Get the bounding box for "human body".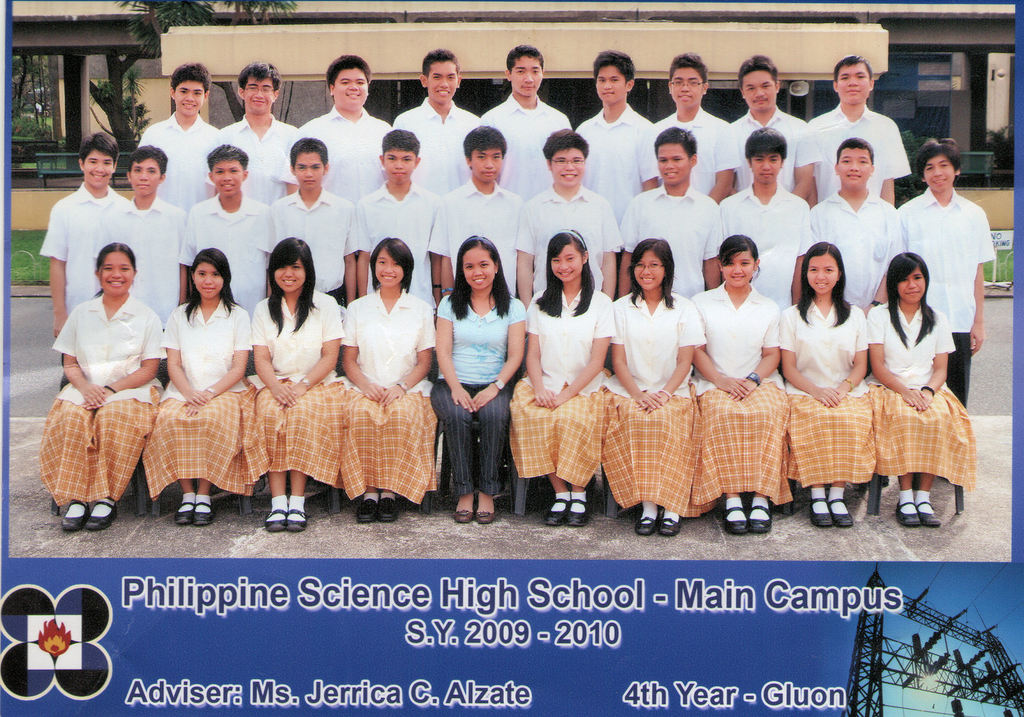
crop(429, 224, 531, 518).
